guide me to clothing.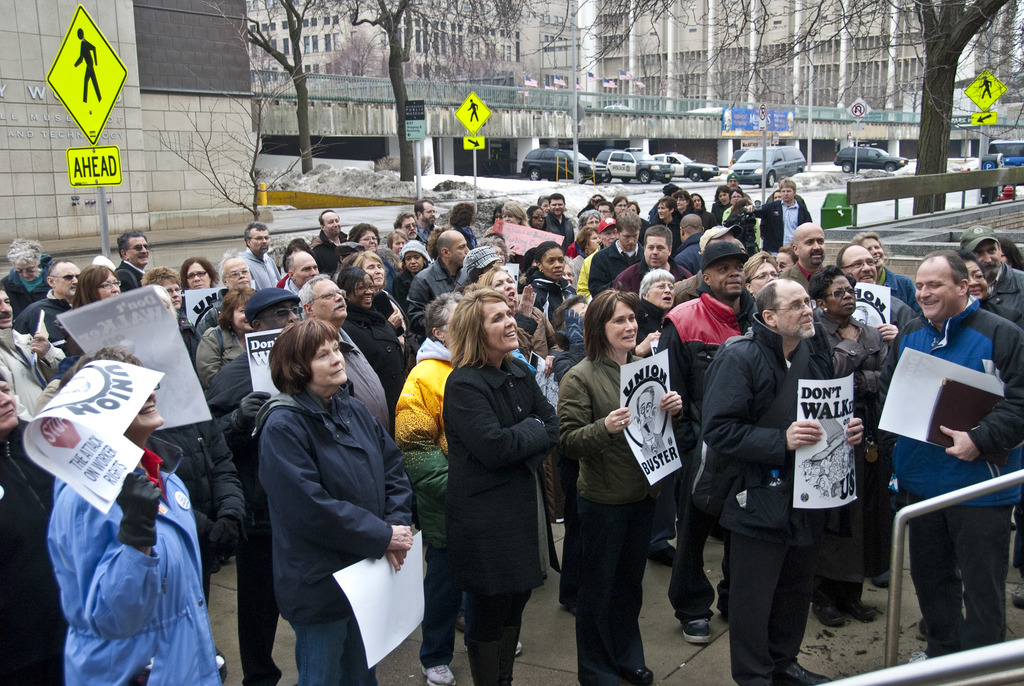
Guidance: locate(980, 292, 1004, 317).
